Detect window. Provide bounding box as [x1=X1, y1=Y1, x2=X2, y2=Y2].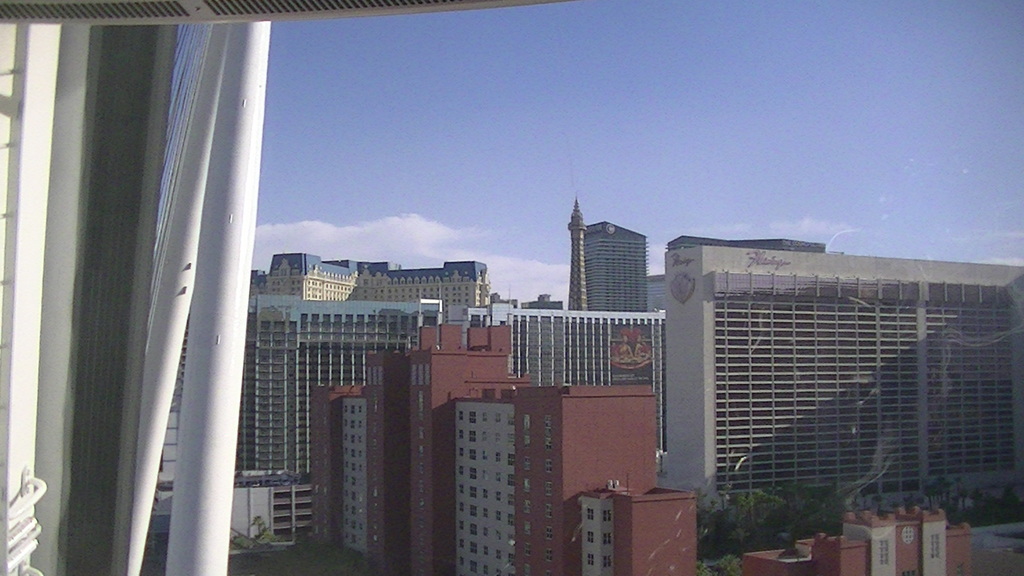
[x1=481, y1=472, x2=488, y2=483].
